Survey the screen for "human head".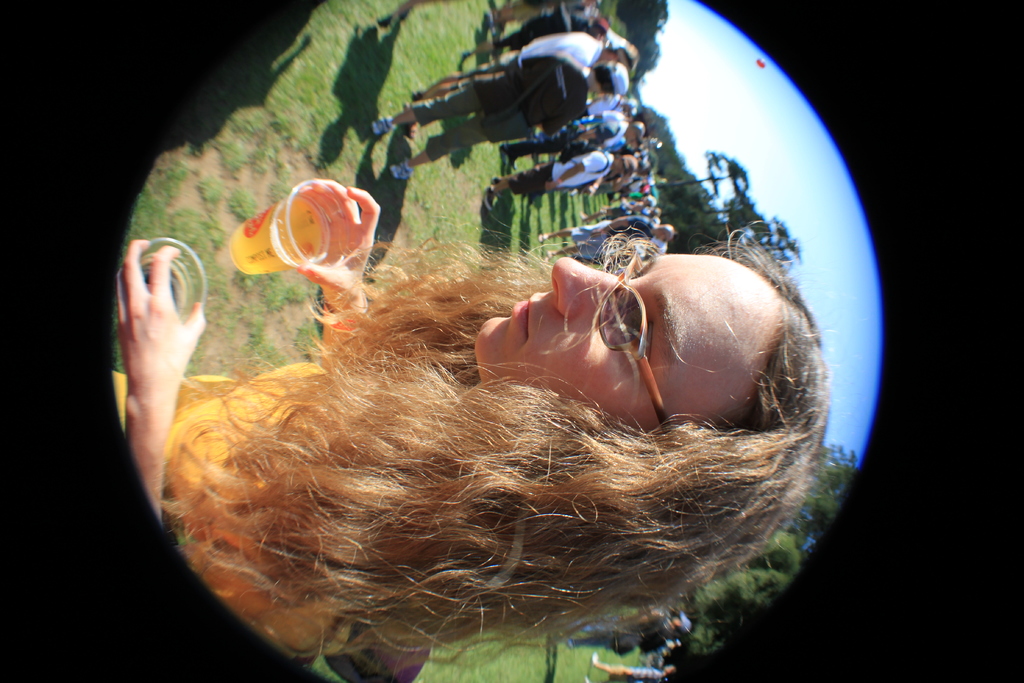
Survey found: BBox(650, 206, 660, 219).
